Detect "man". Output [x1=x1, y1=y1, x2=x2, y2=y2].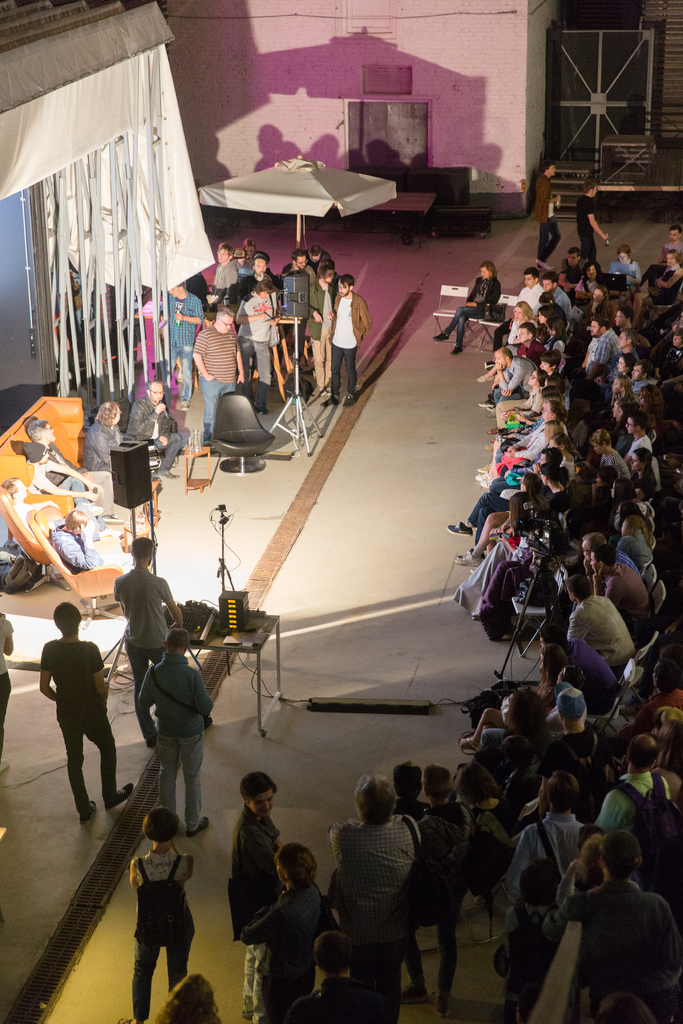
[x1=320, y1=273, x2=374, y2=405].
